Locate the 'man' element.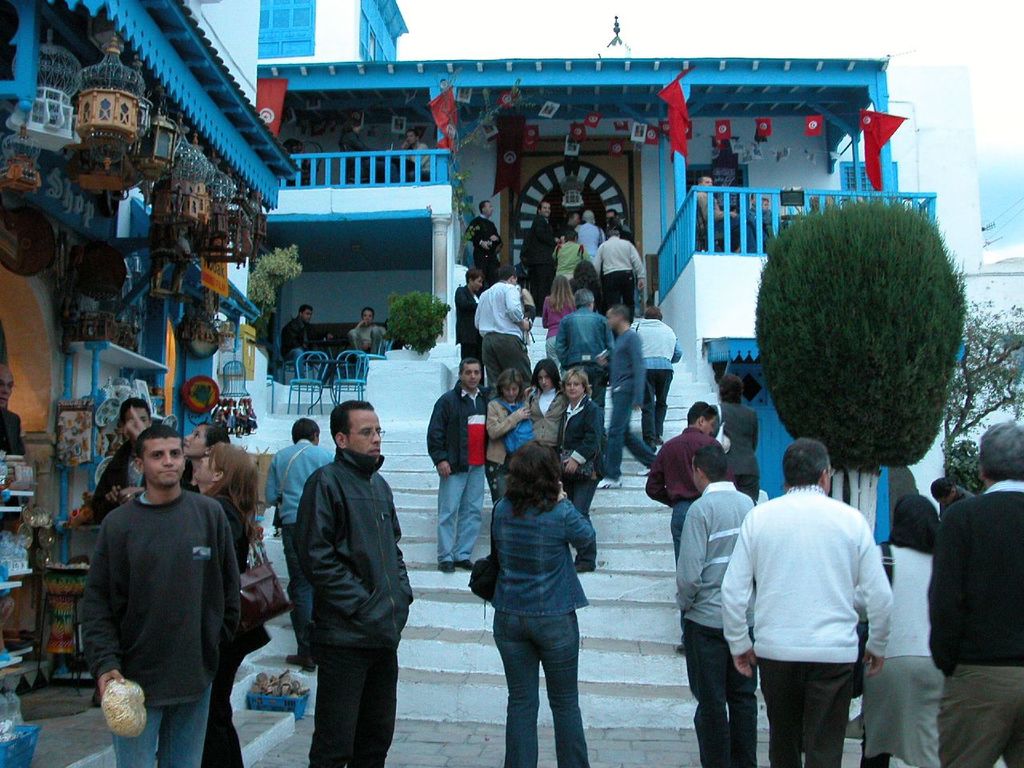
Element bbox: BBox(624, 302, 686, 448).
